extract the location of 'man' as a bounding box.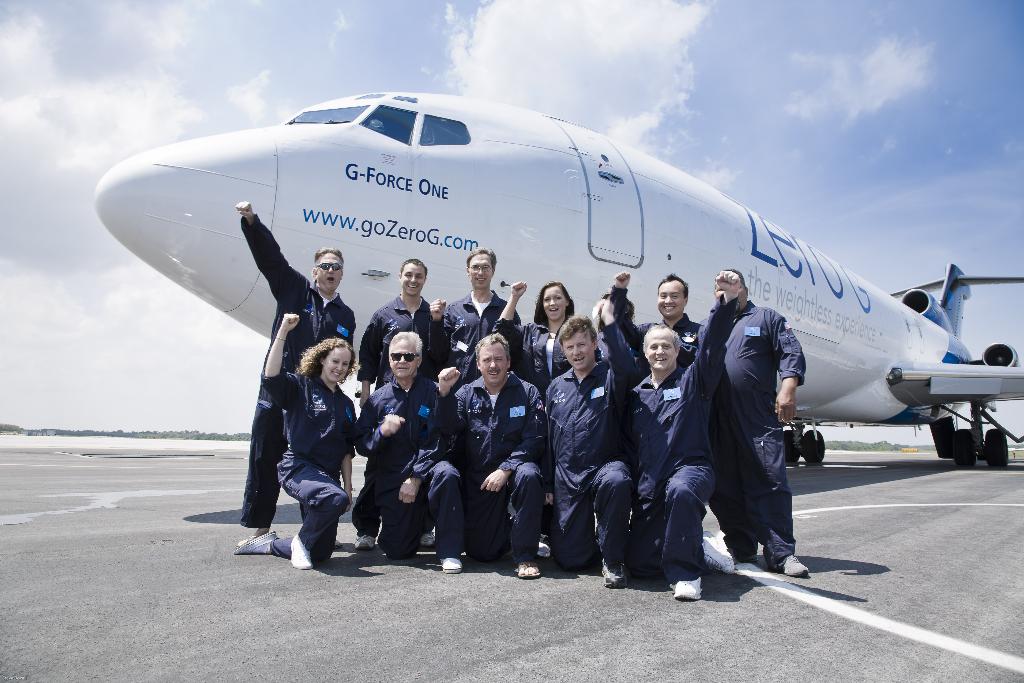
left=607, top=267, right=700, bottom=364.
